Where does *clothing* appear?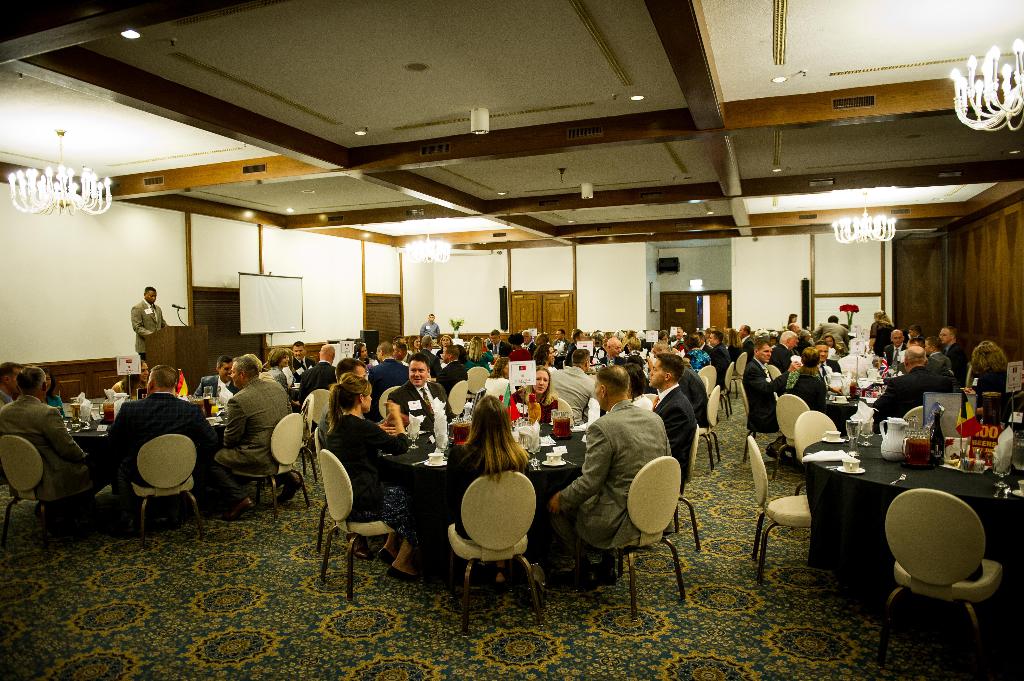
Appears at locate(858, 359, 953, 413).
